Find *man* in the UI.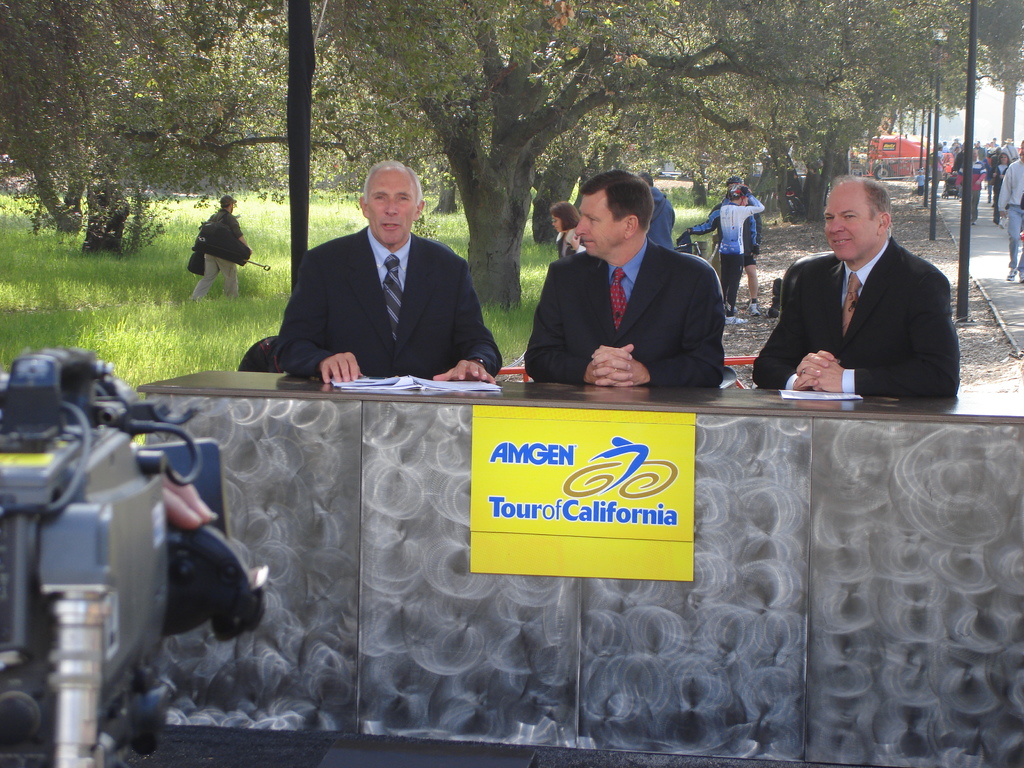
UI element at box(997, 153, 1023, 273).
